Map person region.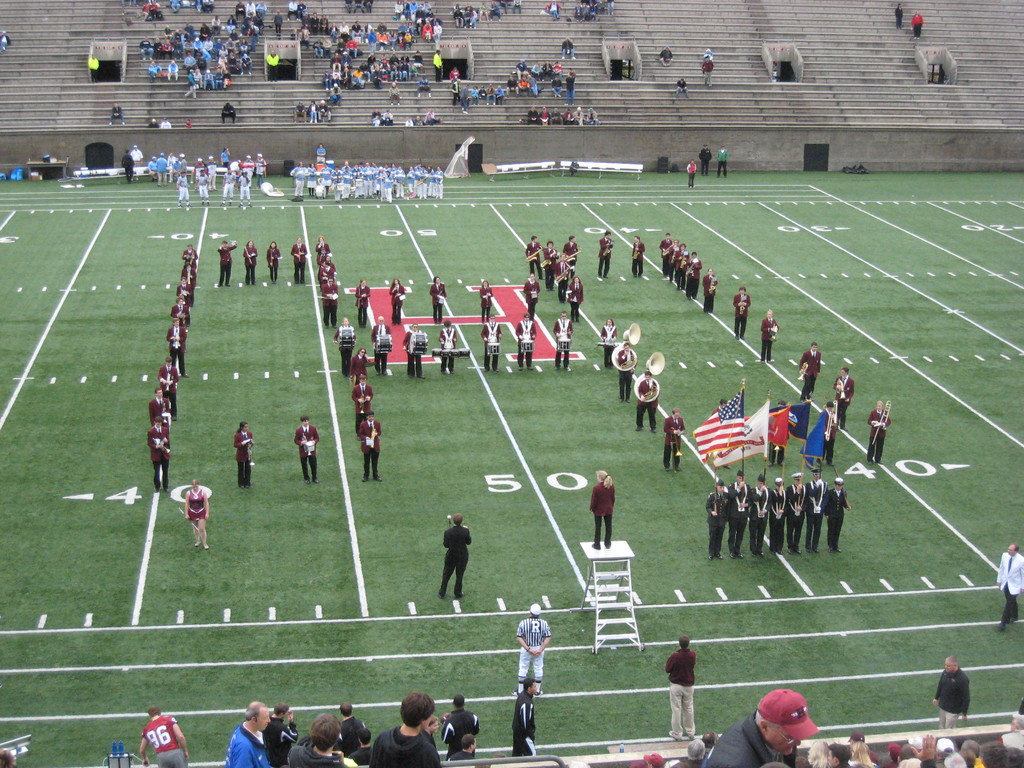
Mapped to rect(833, 365, 858, 429).
